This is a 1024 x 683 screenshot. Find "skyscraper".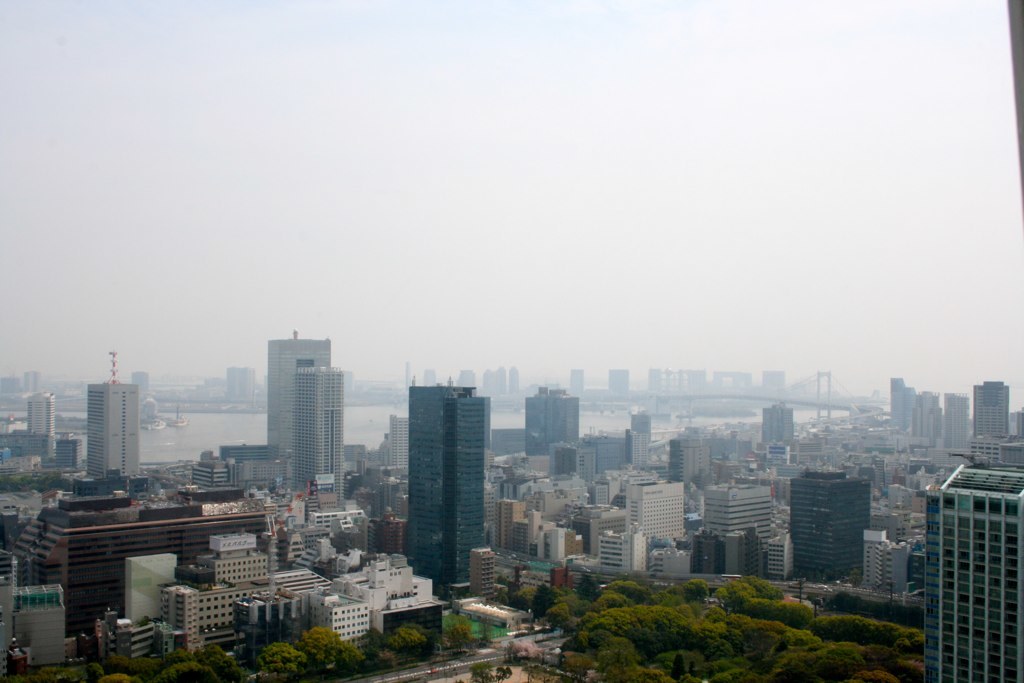
Bounding box: l=921, t=463, r=1023, b=680.
